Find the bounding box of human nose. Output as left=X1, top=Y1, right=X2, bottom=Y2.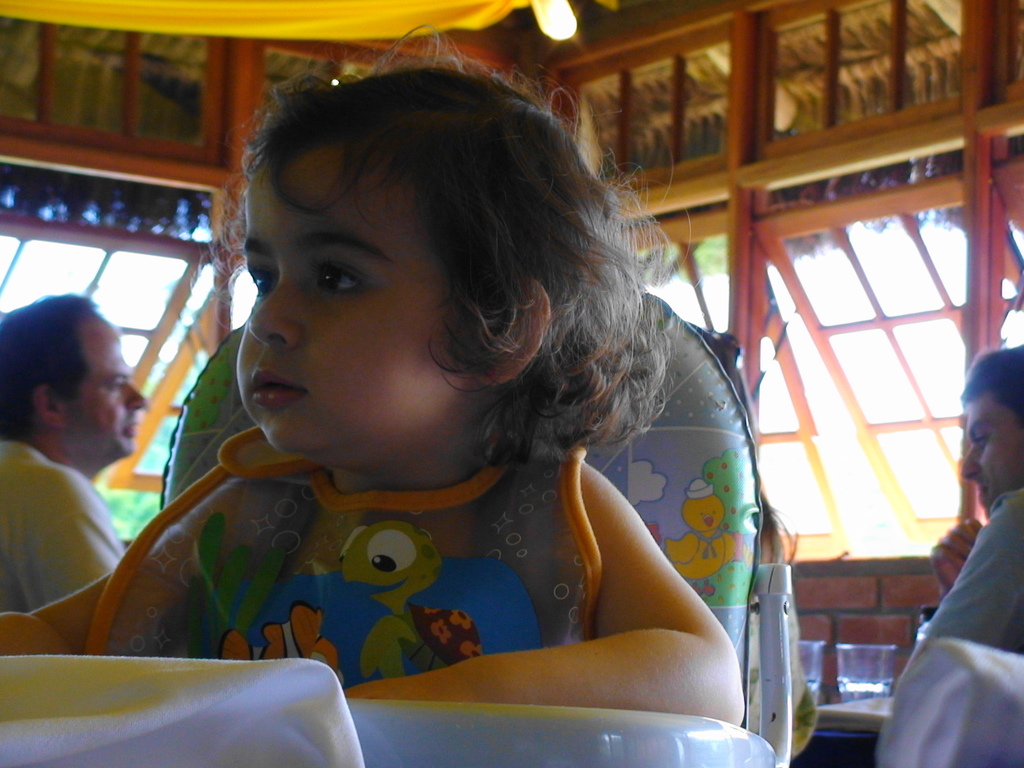
left=250, top=274, right=307, bottom=344.
